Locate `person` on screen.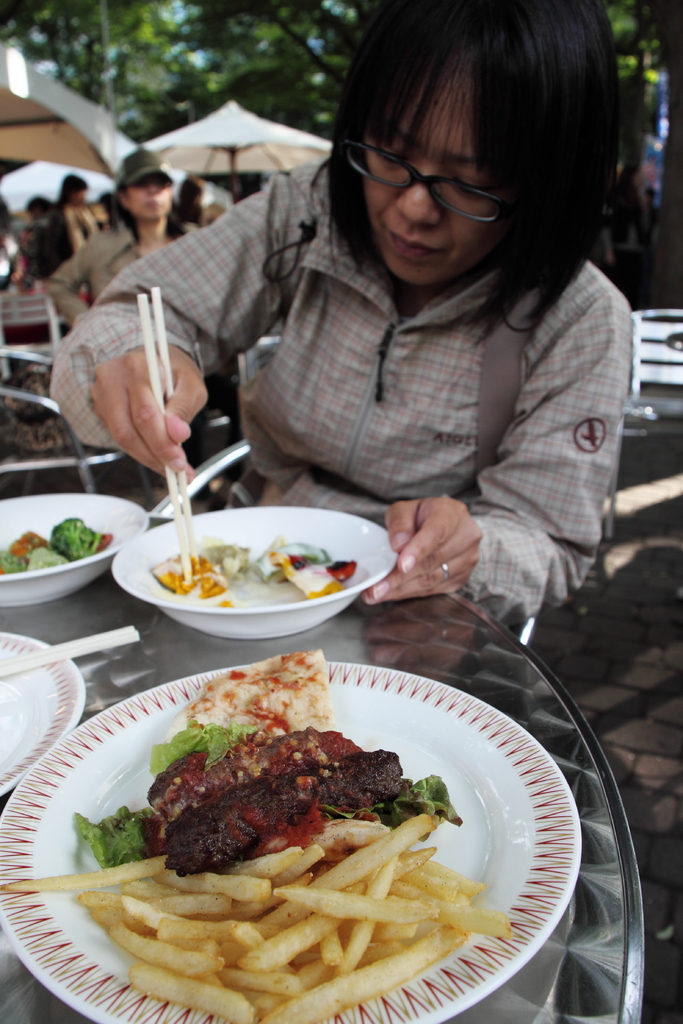
On screen at 54,168,124,263.
